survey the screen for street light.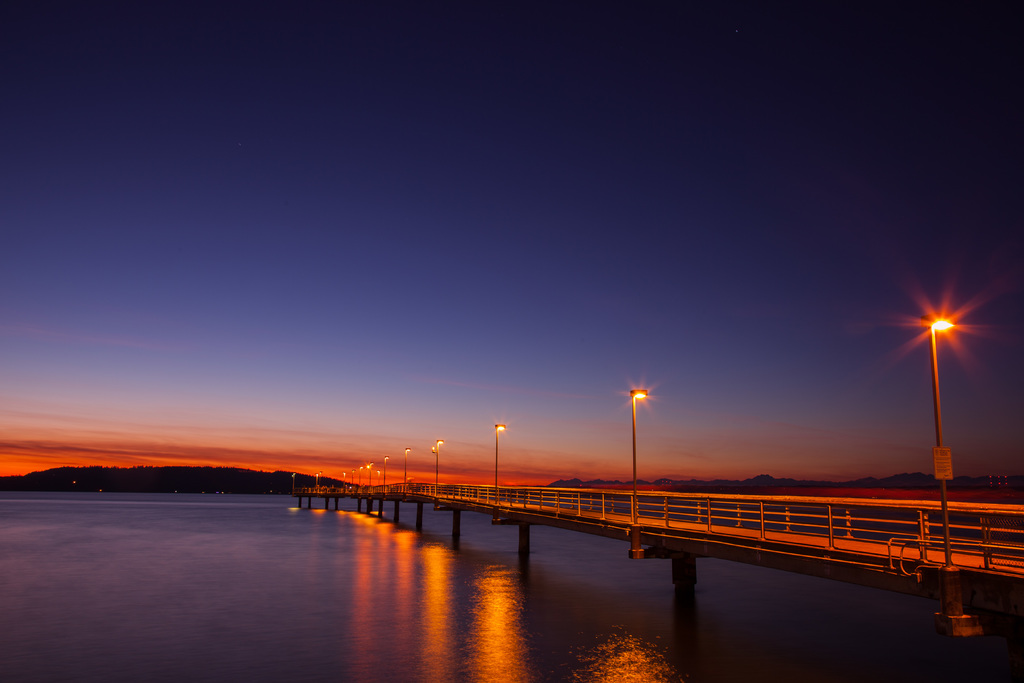
Survey found: bbox=[927, 312, 968, 629].
